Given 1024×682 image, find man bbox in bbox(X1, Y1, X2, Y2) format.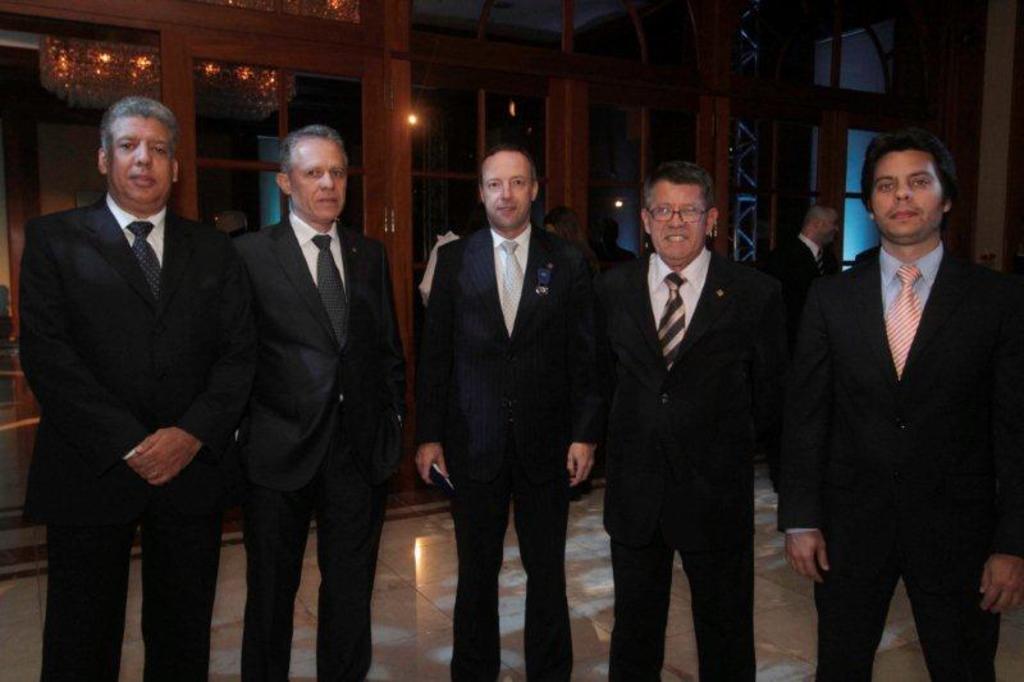
bbox(413, 147, 589, 677).
